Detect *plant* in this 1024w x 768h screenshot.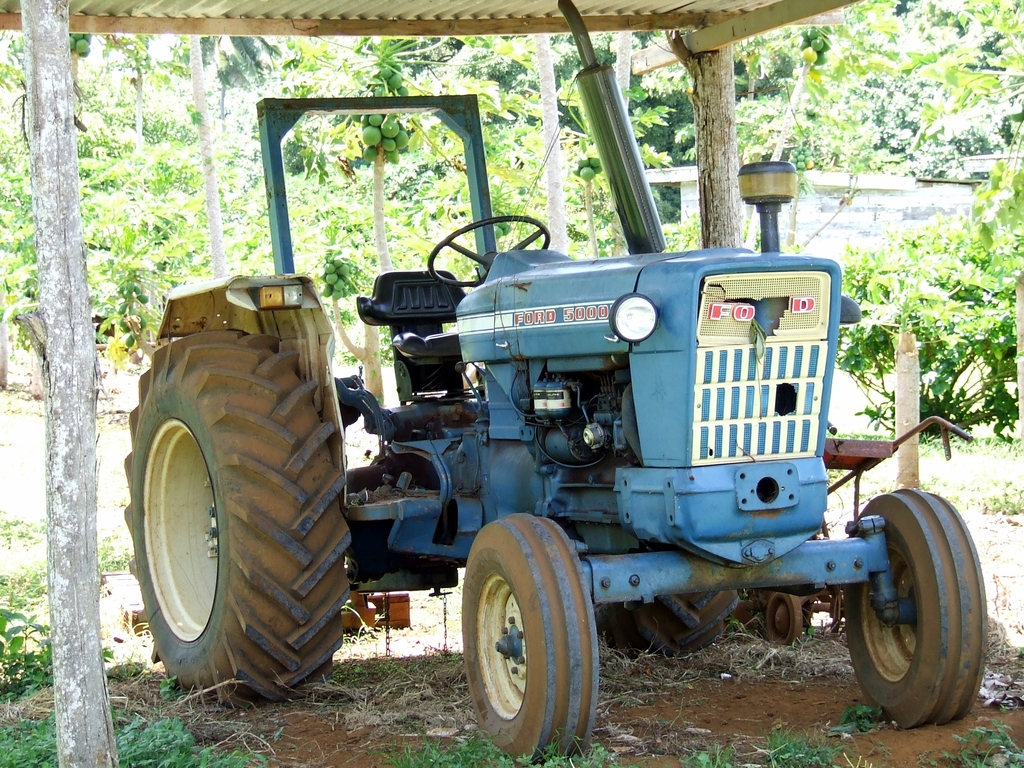
Detection: (left=0, top=507, right=138, bottom=604).
